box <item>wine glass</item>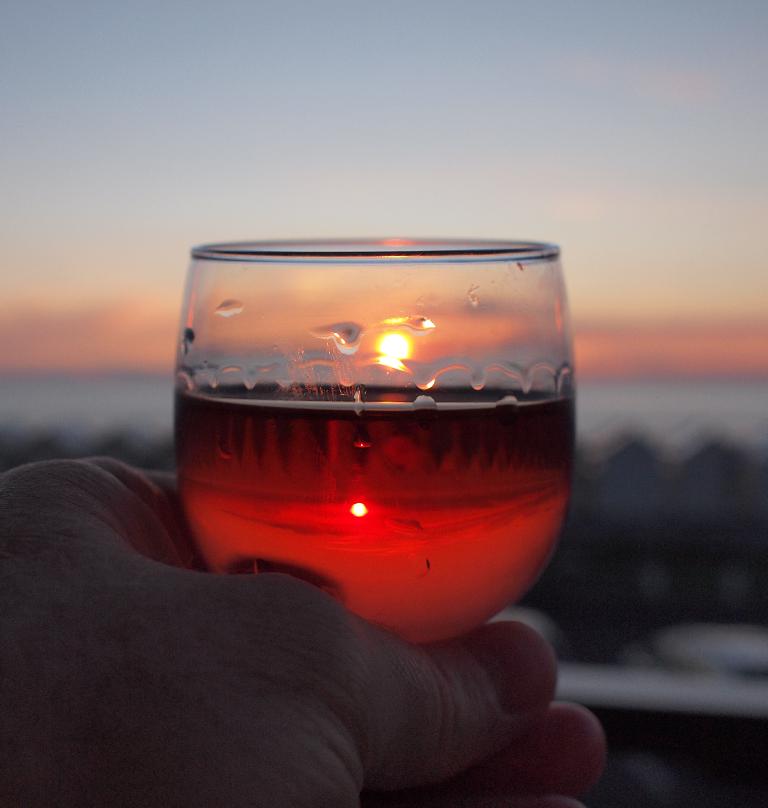
bbox(170, 234, 583, 648)
